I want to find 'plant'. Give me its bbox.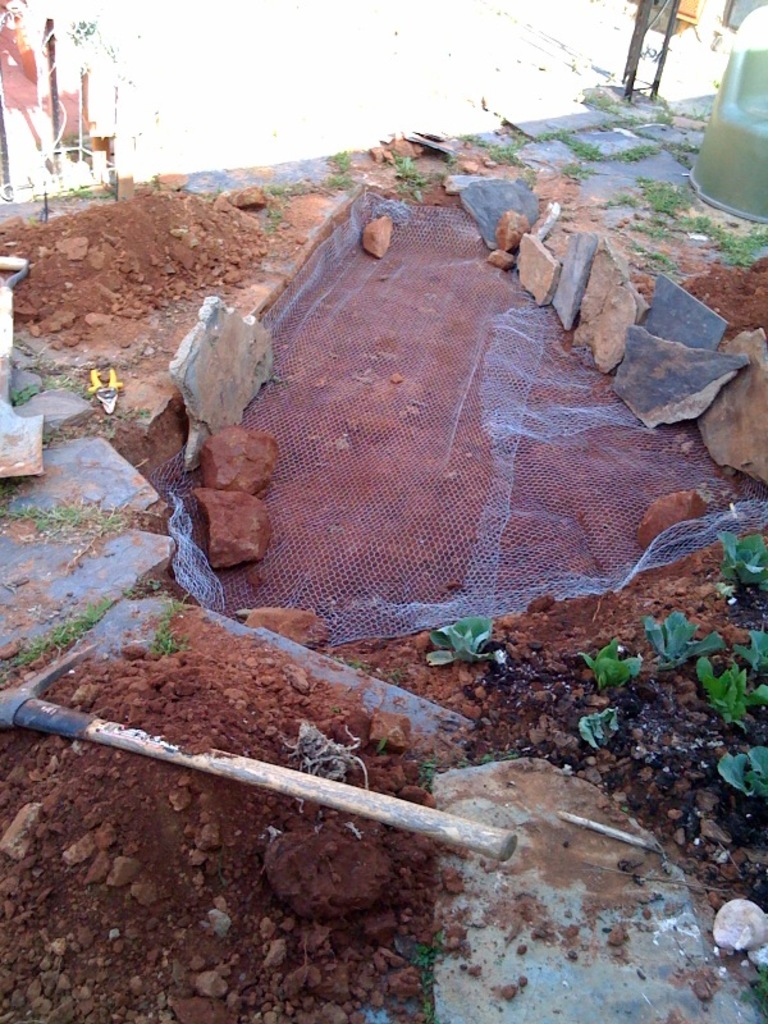
(x1=689, y1=644, x2=765, y2=723).
